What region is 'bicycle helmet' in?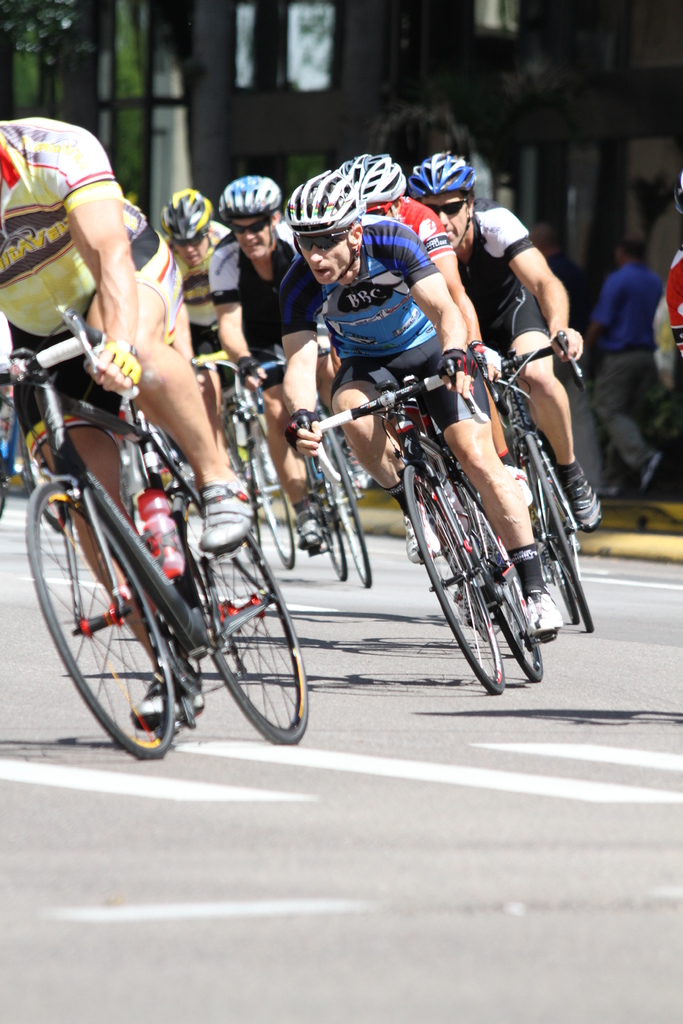
<bbox>416, 154, 472, 246</bbox>.
